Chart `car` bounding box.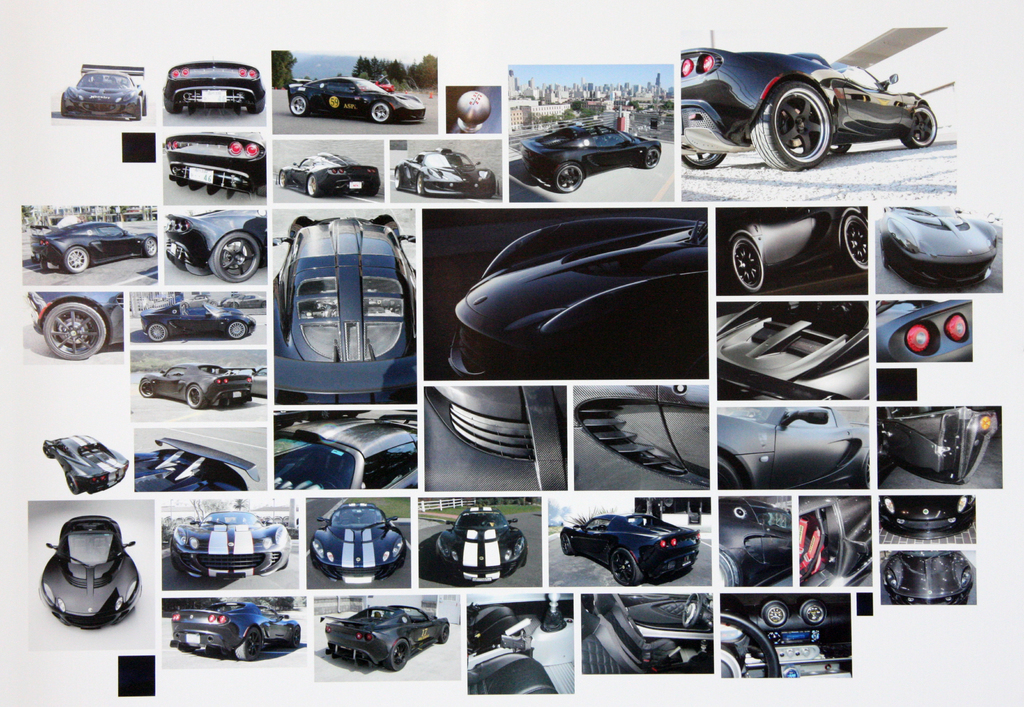
Charted: bbox=[719, 498, 794, 583].
